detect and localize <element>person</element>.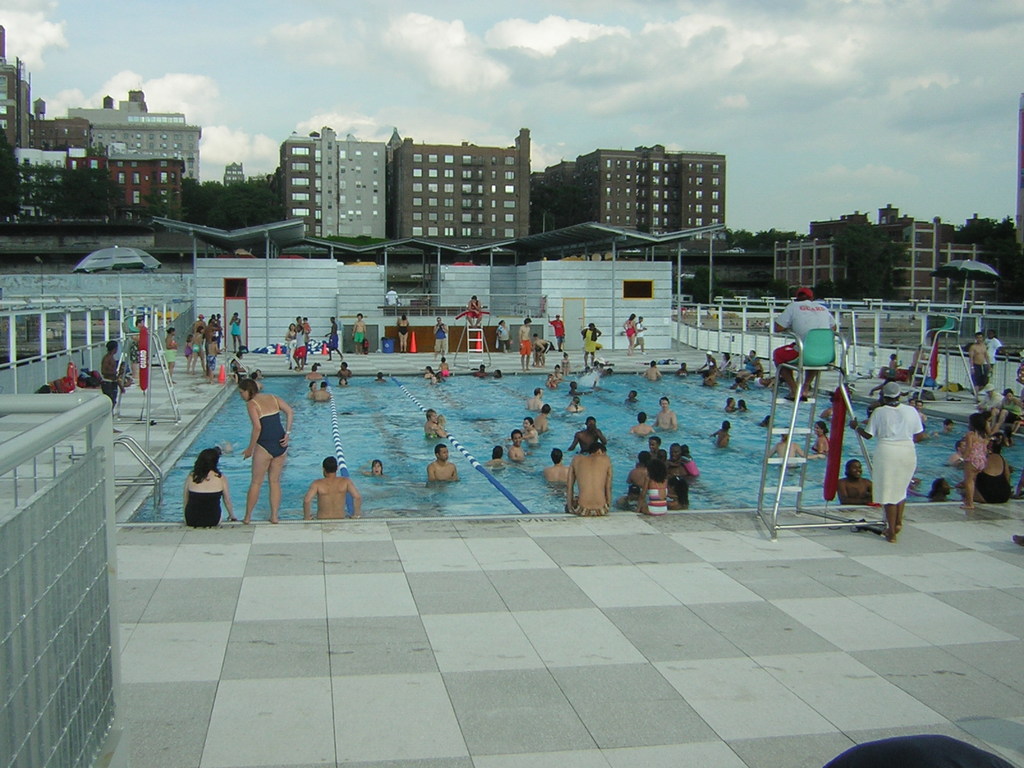
Localized at [x1=335, y1=359, x2=350, y2=373].
